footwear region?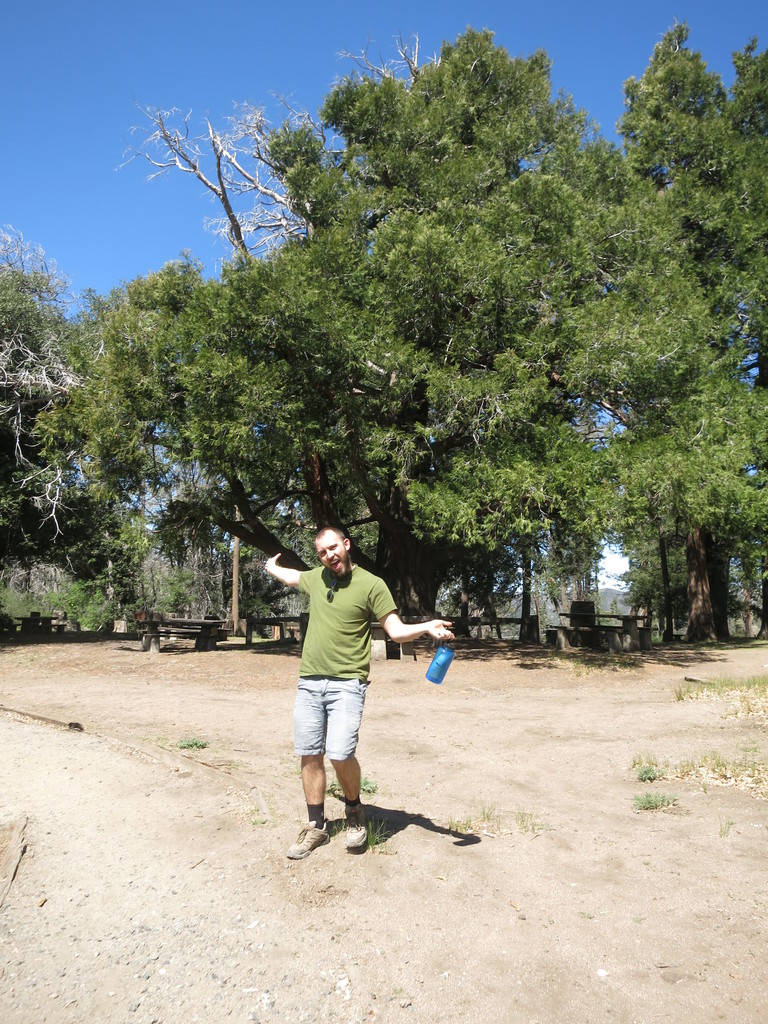
rect(287, 819, 330, 860)
